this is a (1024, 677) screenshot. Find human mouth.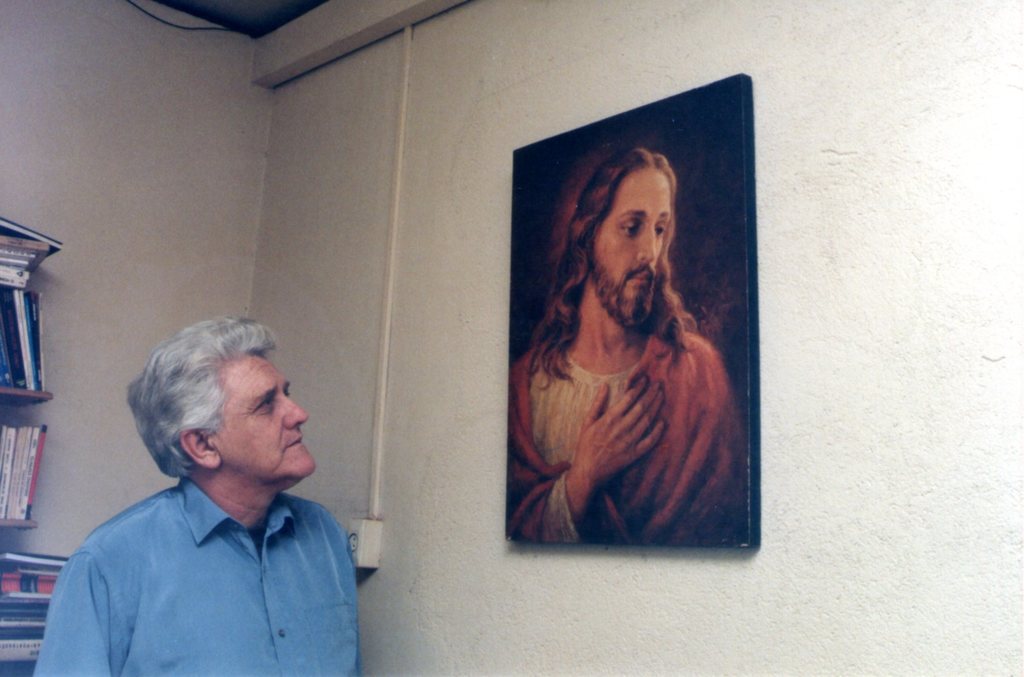
Bounding box: detection(628, 270, 650, 291).
